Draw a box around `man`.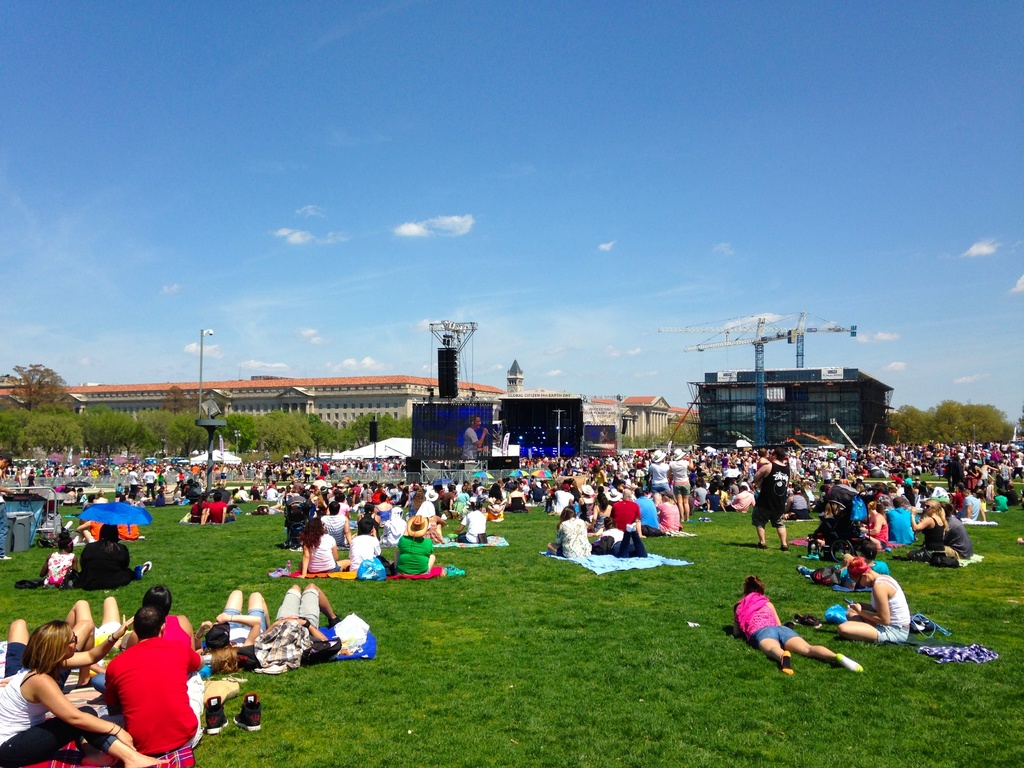
(464, 415, 484, 463).
